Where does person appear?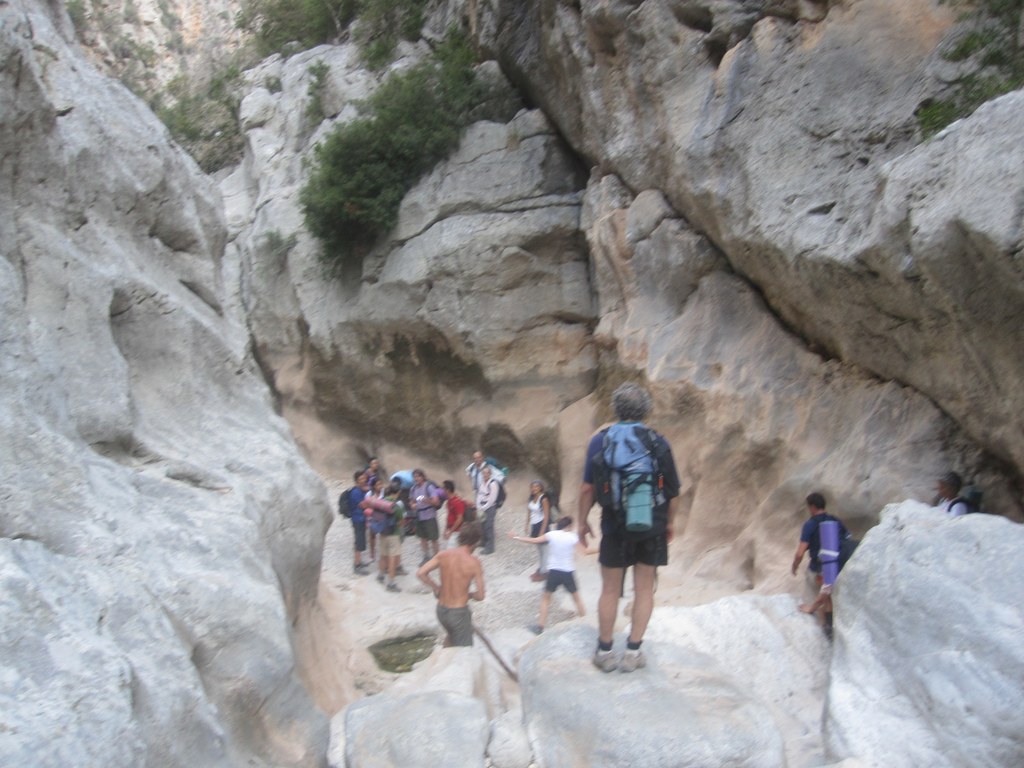
Appears at crop(523, 487, 557, 534).
